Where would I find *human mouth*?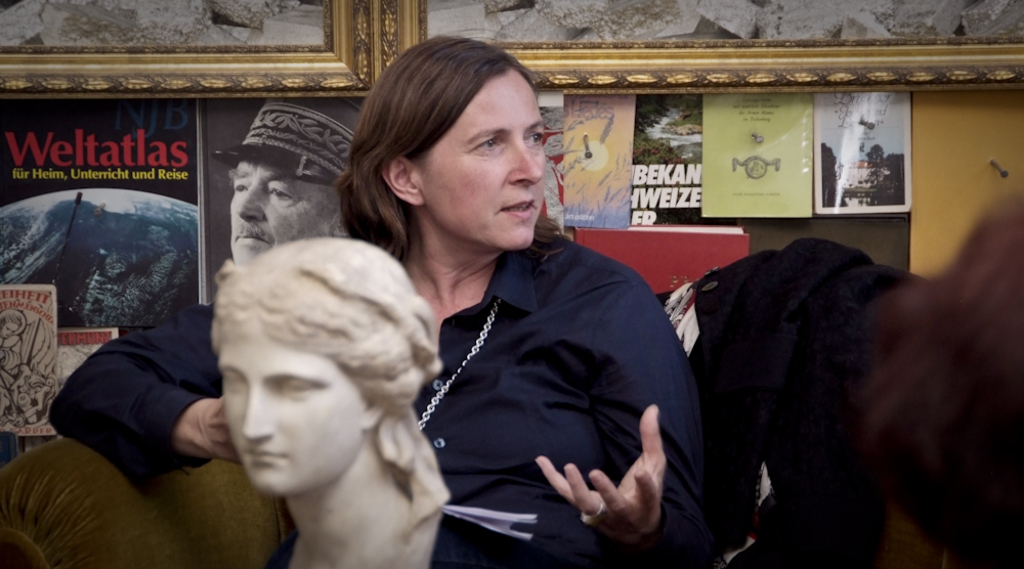
At l=497, t=190, r=541, b=223.
